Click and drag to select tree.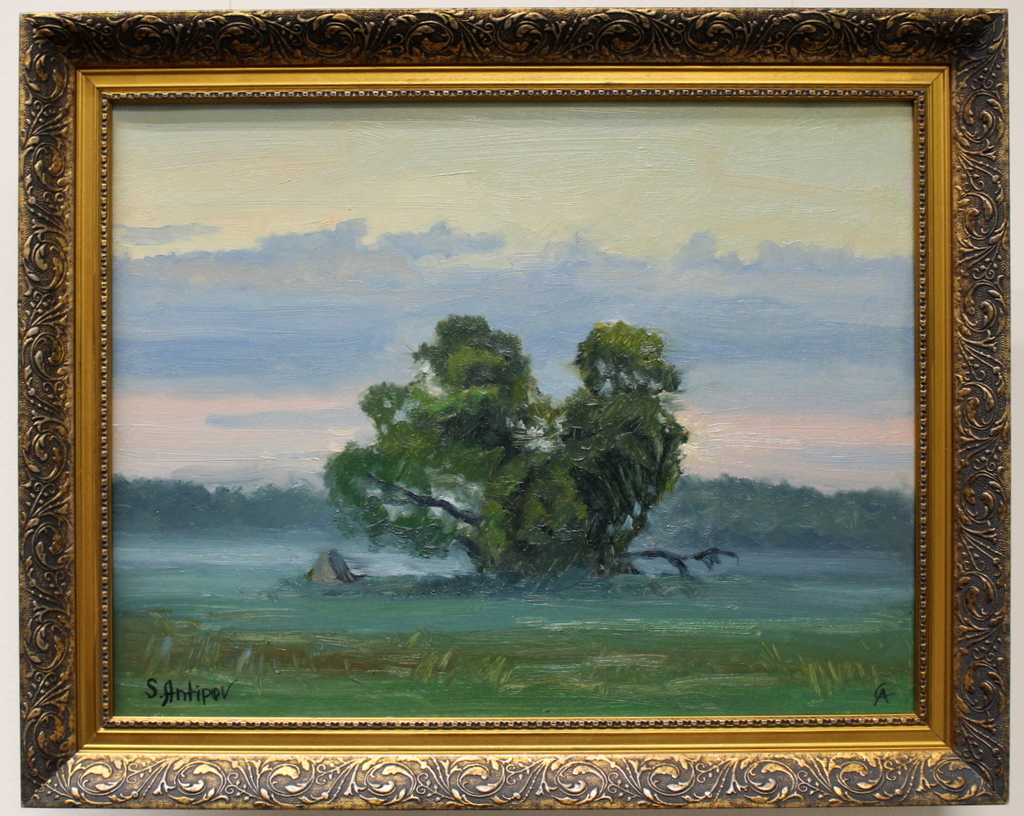
Selection: (left=281, top=285, right=660, bottom=607).
